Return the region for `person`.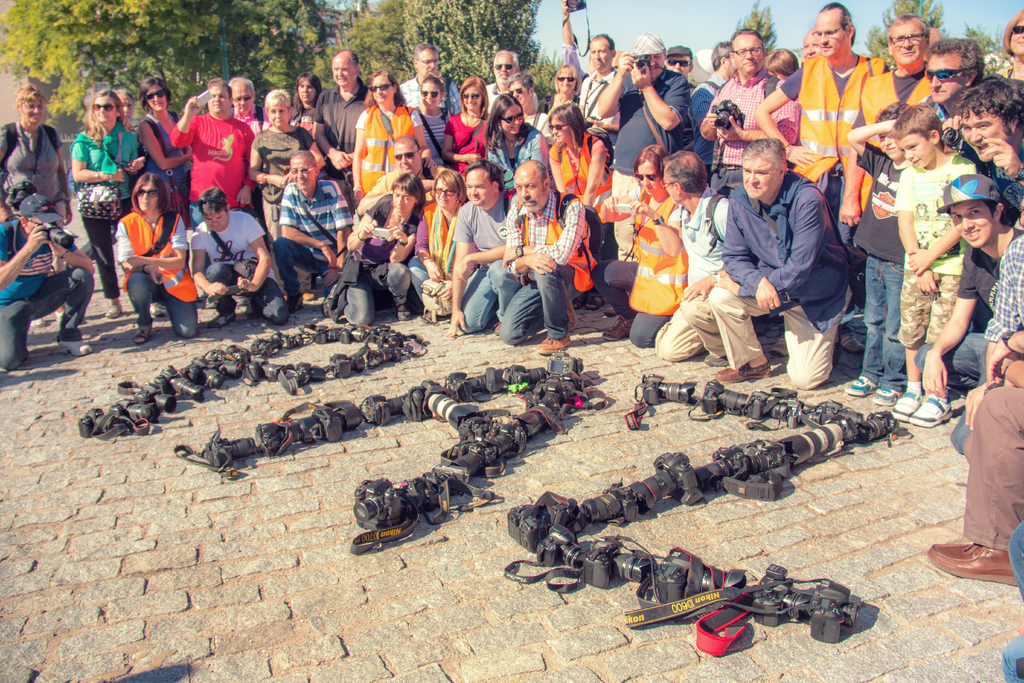
[x1=844, y1=101, x2=913, y2=409].
